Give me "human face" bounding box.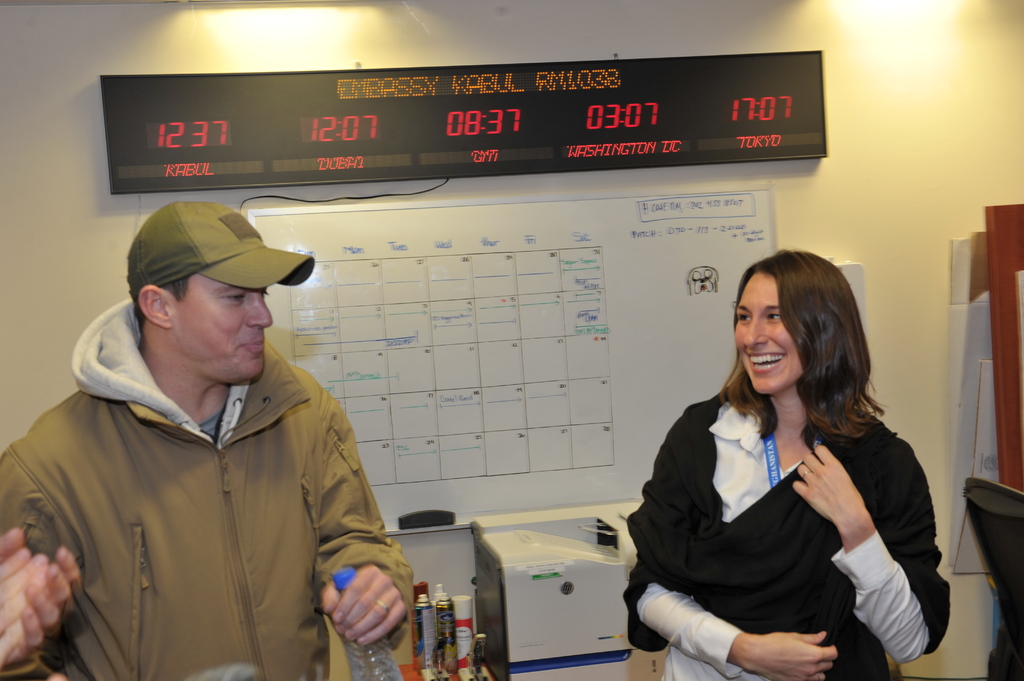
select_region(729, 272, 803, 399).
